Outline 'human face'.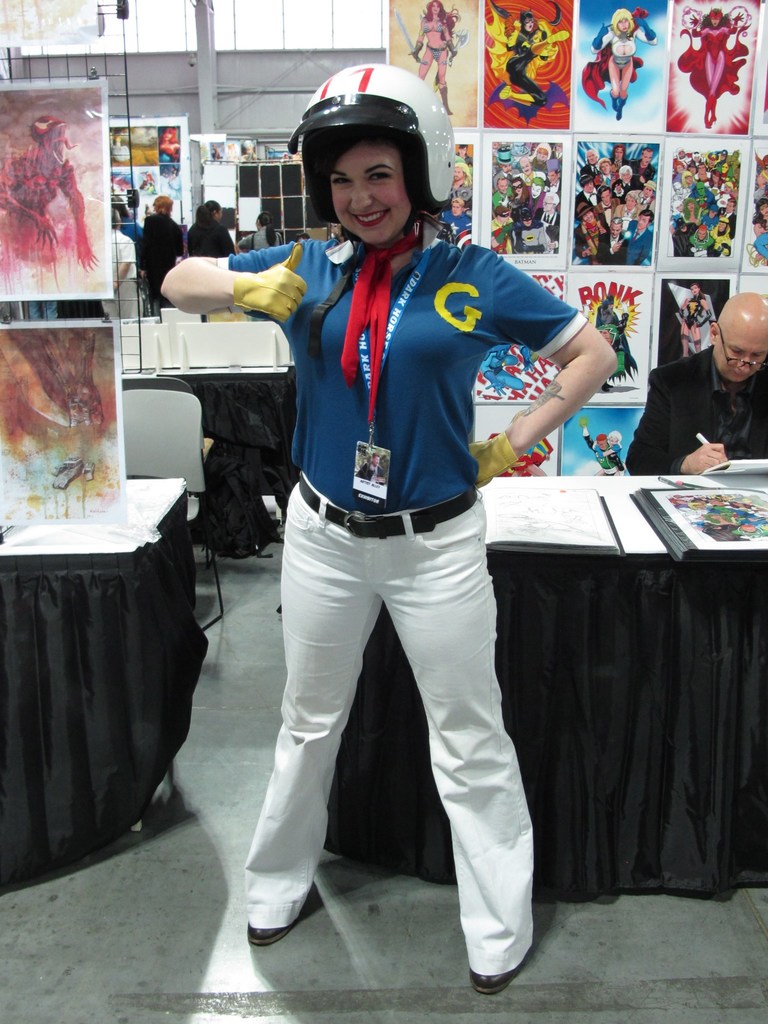
Outline: bbox=(451, 198, 463, 221).
